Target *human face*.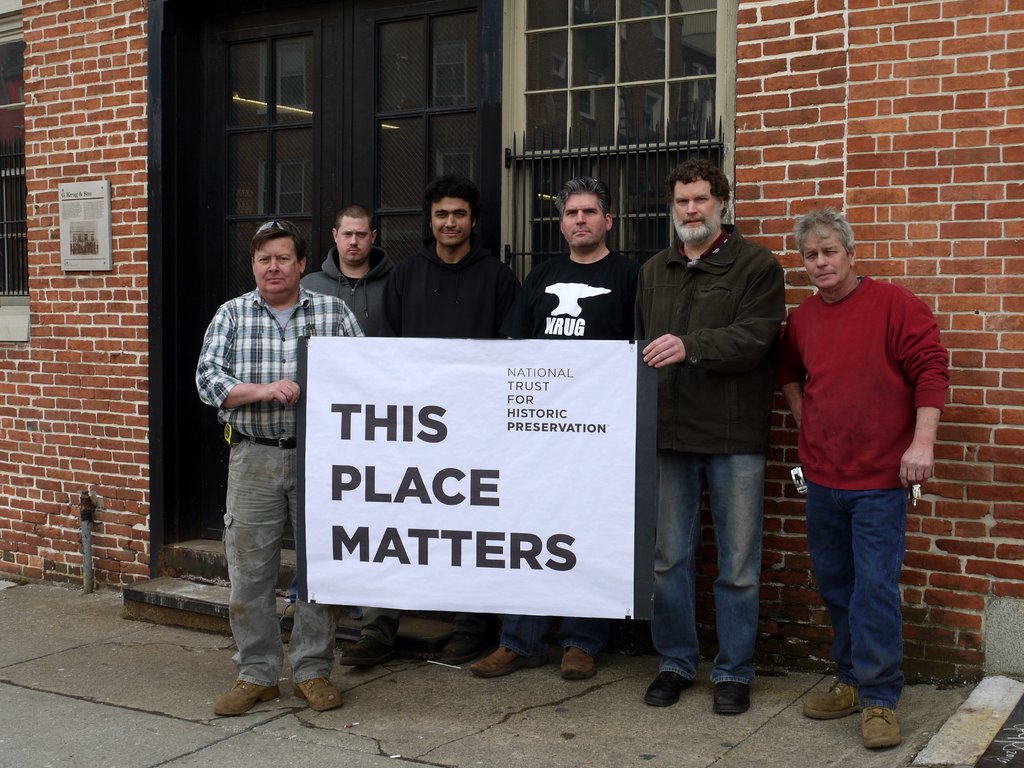
Target region: 333,214,374,269.
